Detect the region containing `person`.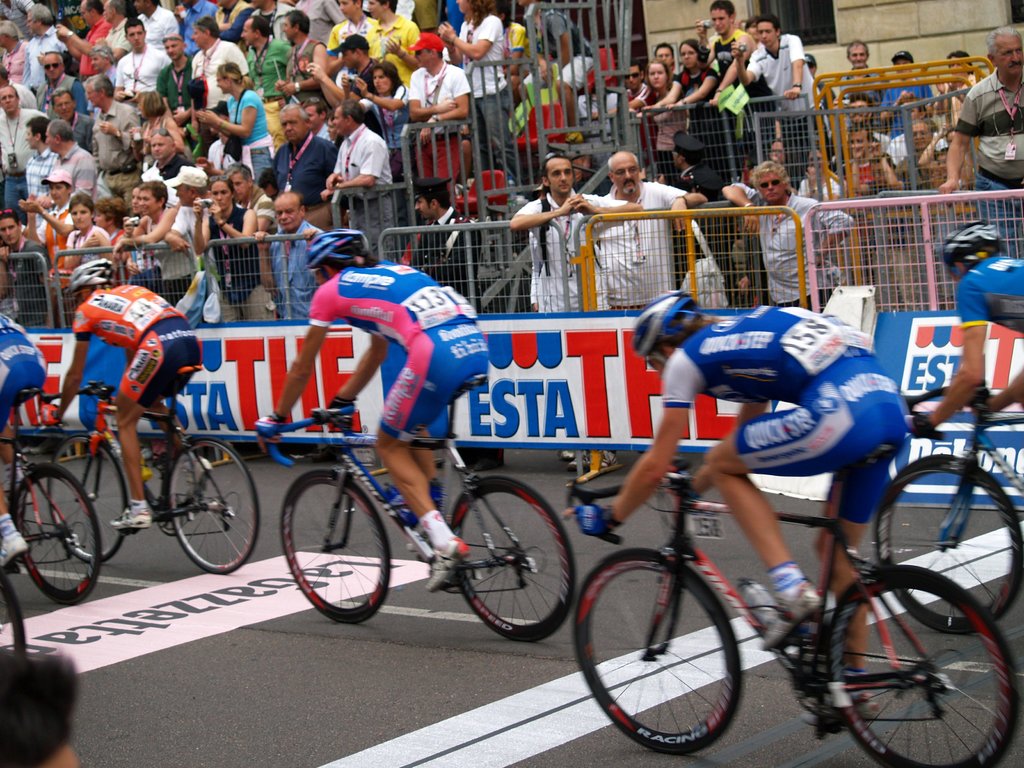
<region>567, 290, 915, 719</region>.
